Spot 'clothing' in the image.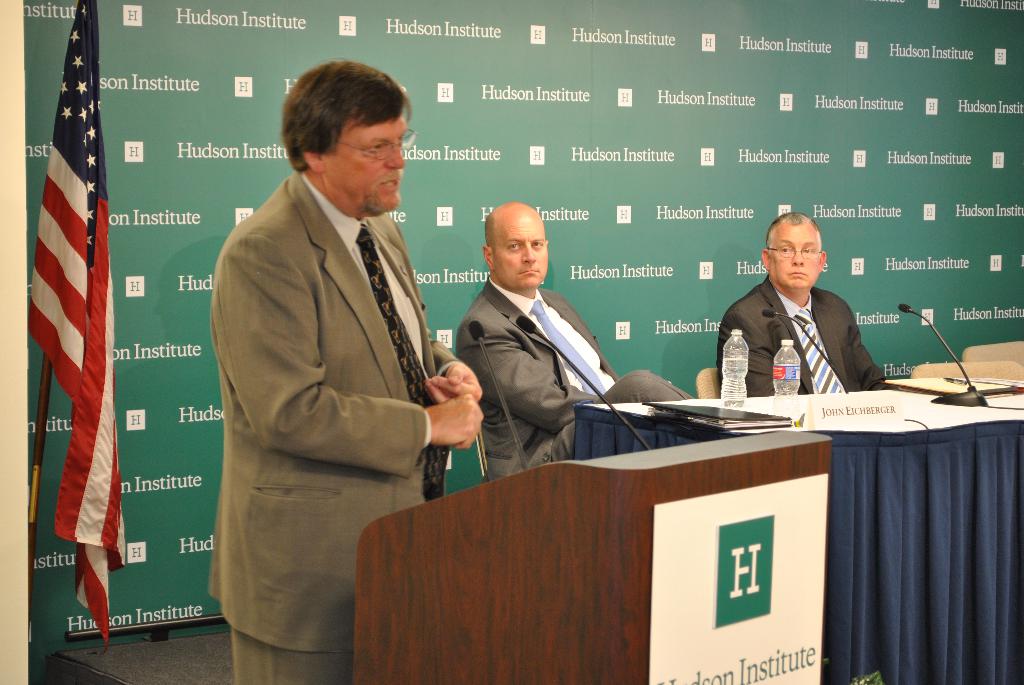
'clothing' found at detection(450, 275, 694, 487).
